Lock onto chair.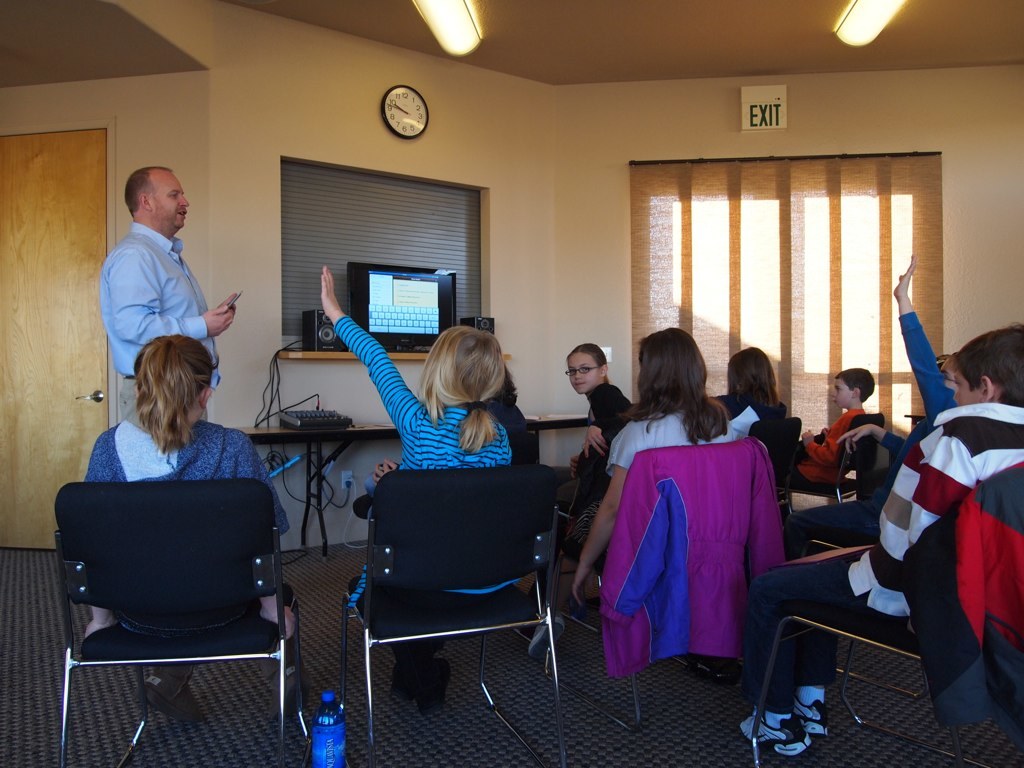
Locked: 335 445 570 725.
